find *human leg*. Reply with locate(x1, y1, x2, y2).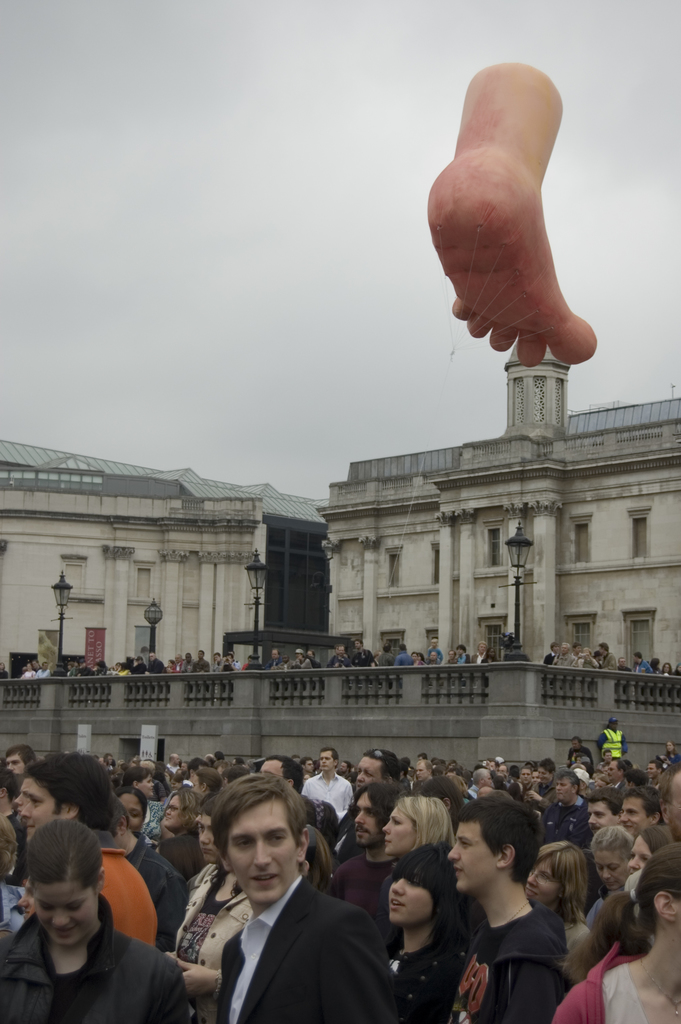
locate(426, 62, 610, 370).
